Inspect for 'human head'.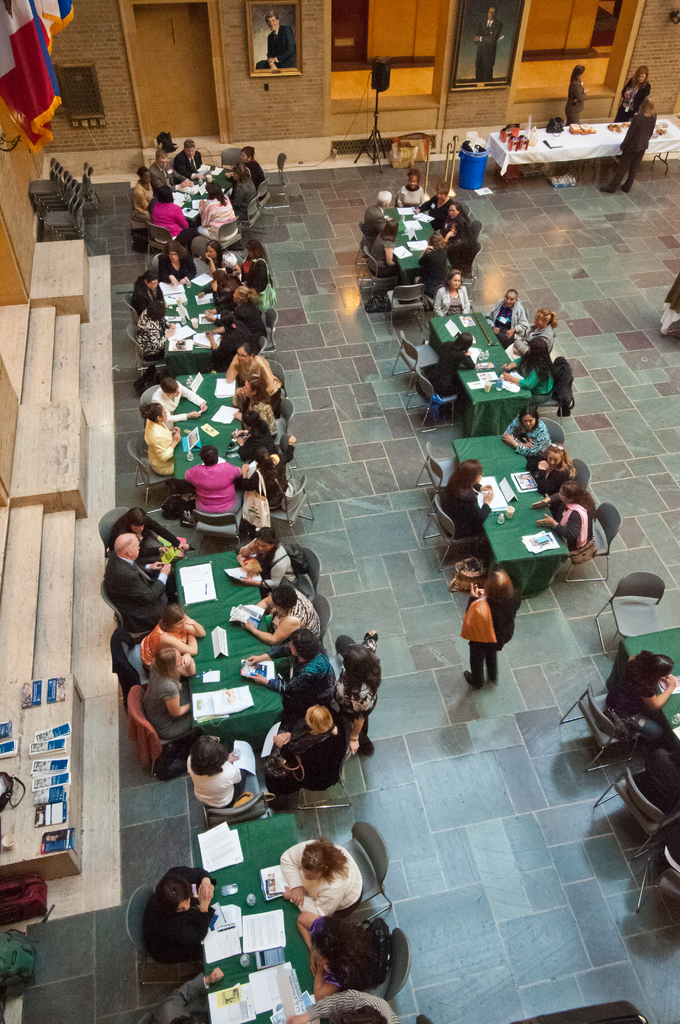
Inspection: bbox=(556, 481, 583, 502).
